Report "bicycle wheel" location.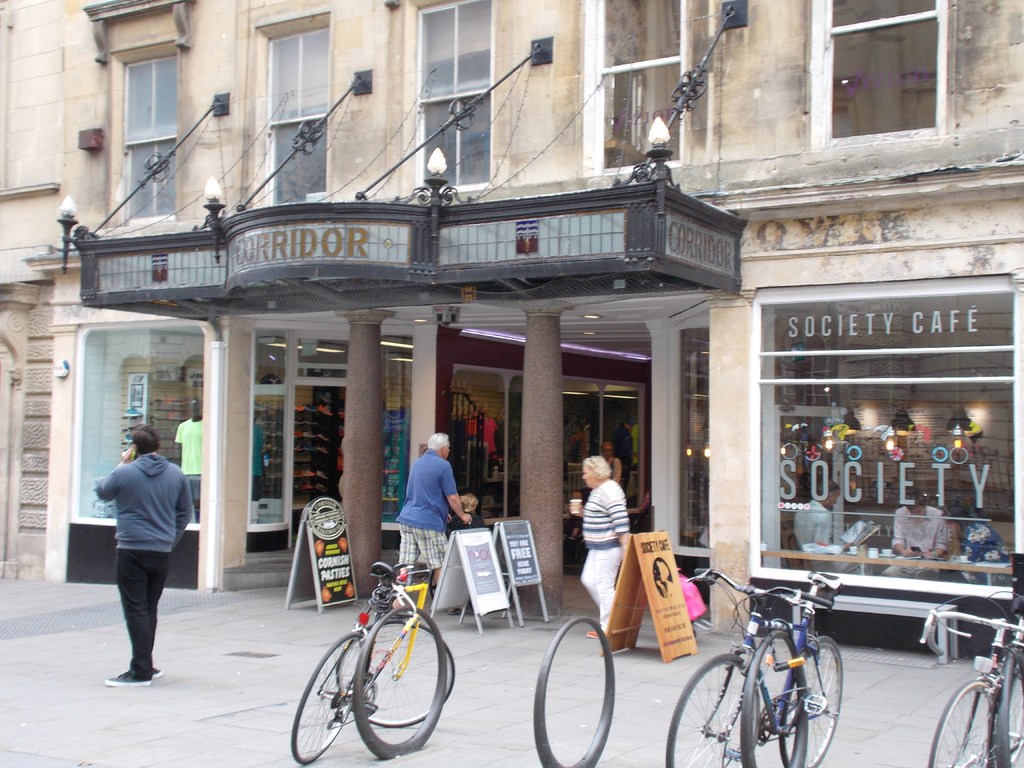
Report: detection(291, 632, 356, 767).
